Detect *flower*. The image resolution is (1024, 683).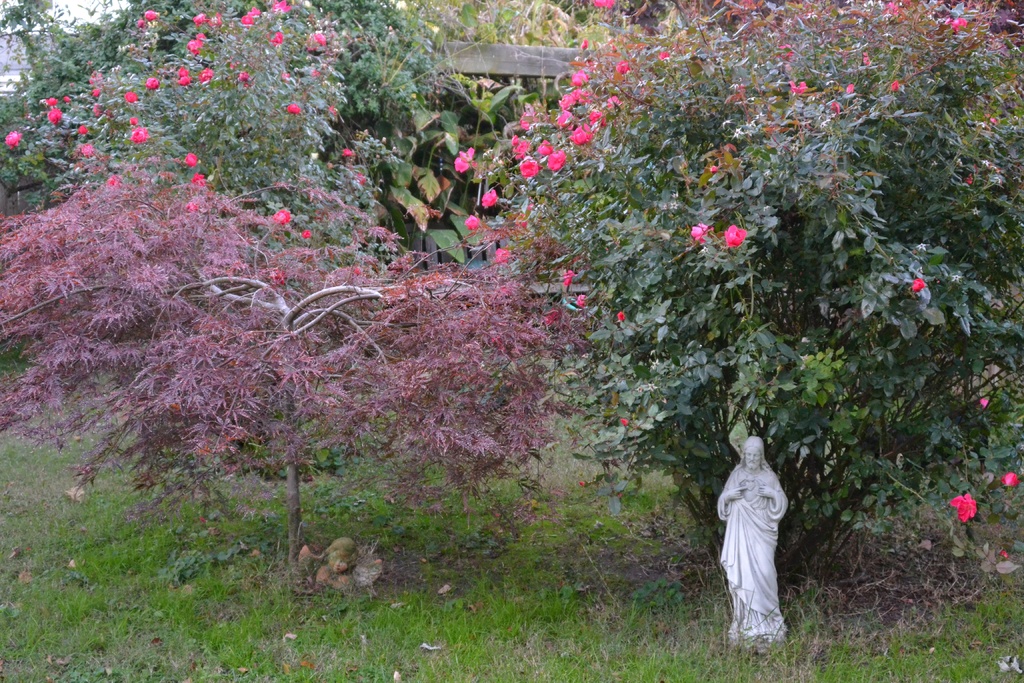
region(273, 270, 284, 285).
